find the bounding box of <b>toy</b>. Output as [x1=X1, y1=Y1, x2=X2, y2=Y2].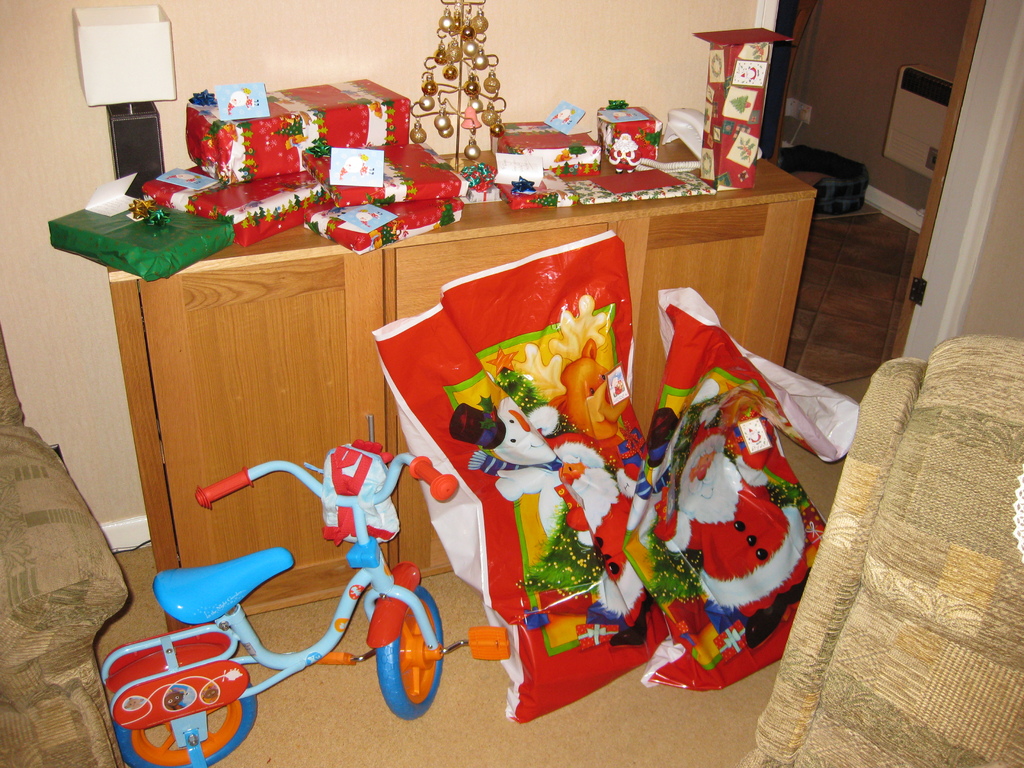
[x1=436, y1=390, x2=647, y2=576].
